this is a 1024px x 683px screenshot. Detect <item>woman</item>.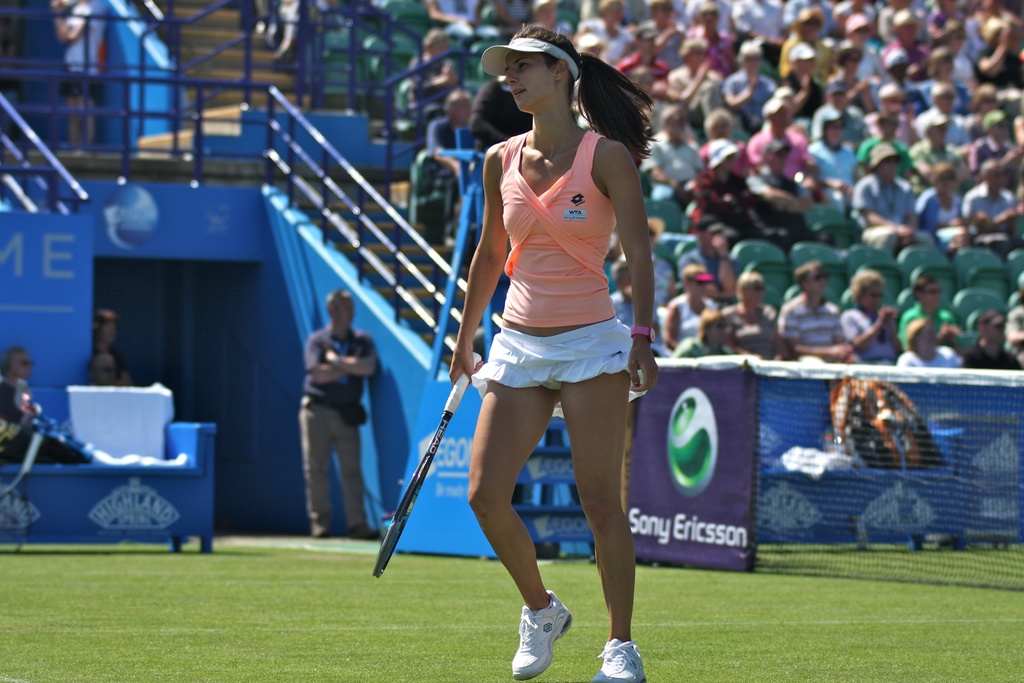
(left=721, top=270, right=790, bottom=360).
